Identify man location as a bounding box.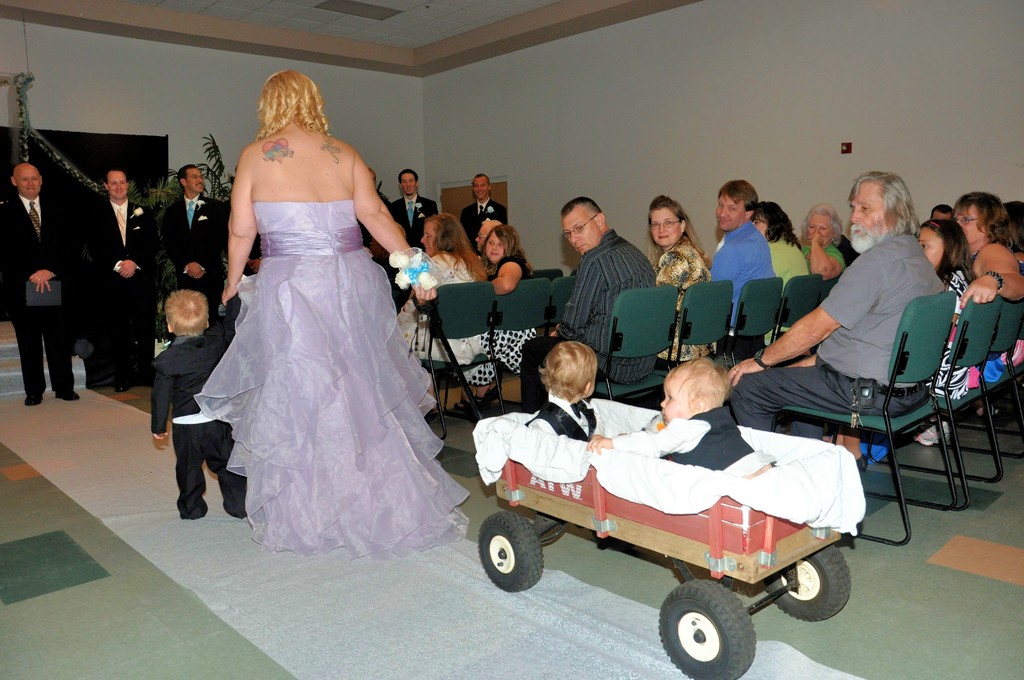
bbox=[77, 153, 166, 385].
